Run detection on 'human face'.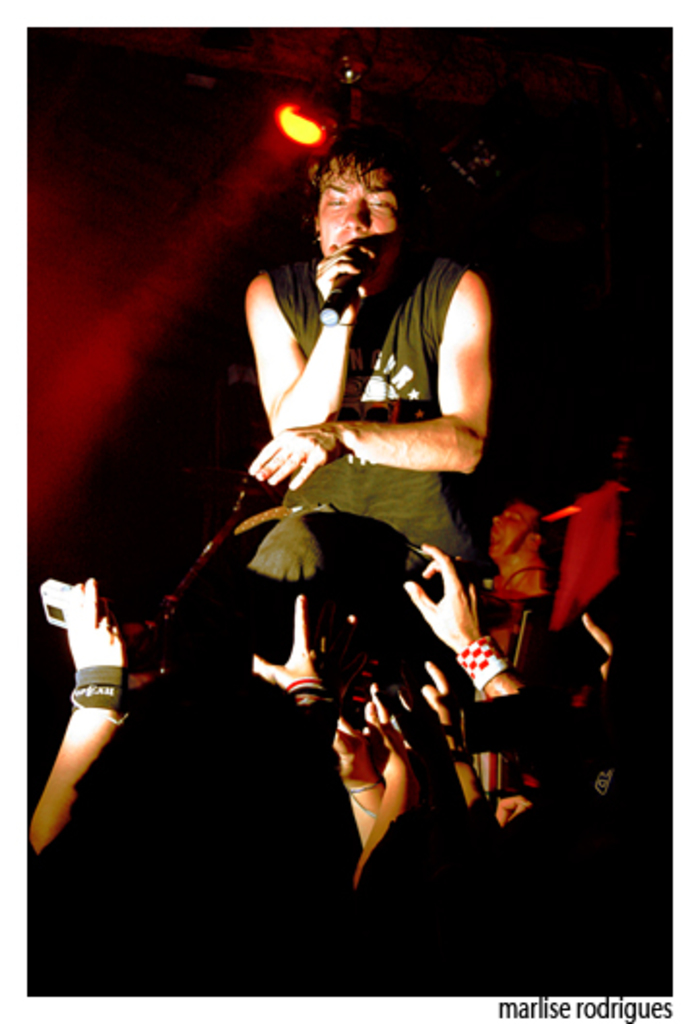
Result: 314,159,396,283.
